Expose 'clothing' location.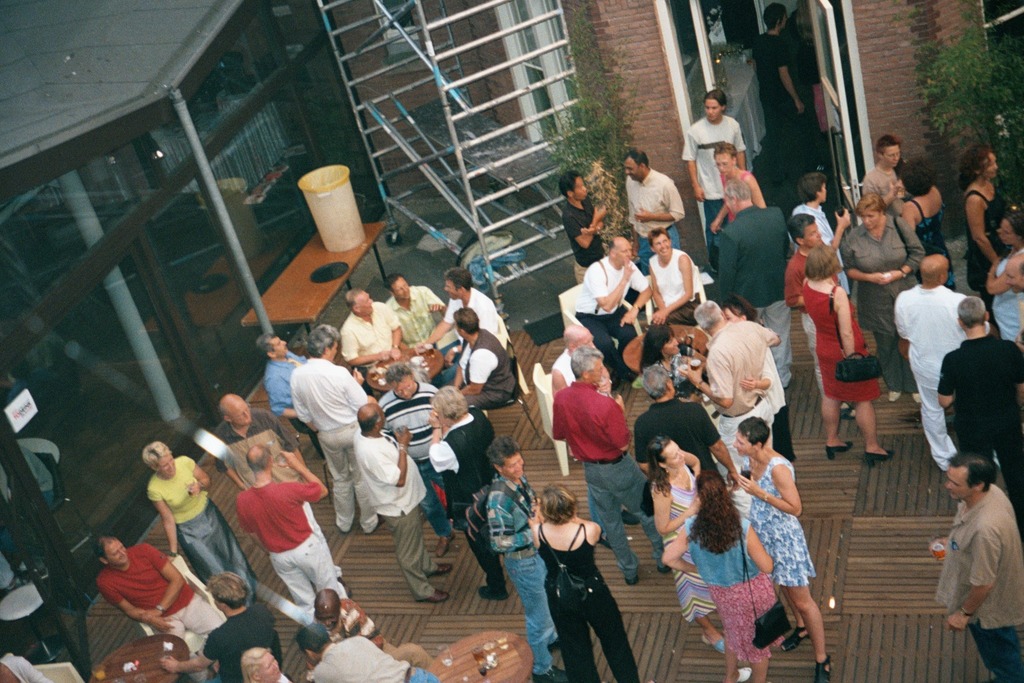
Exposed at 718,203,789,388.
